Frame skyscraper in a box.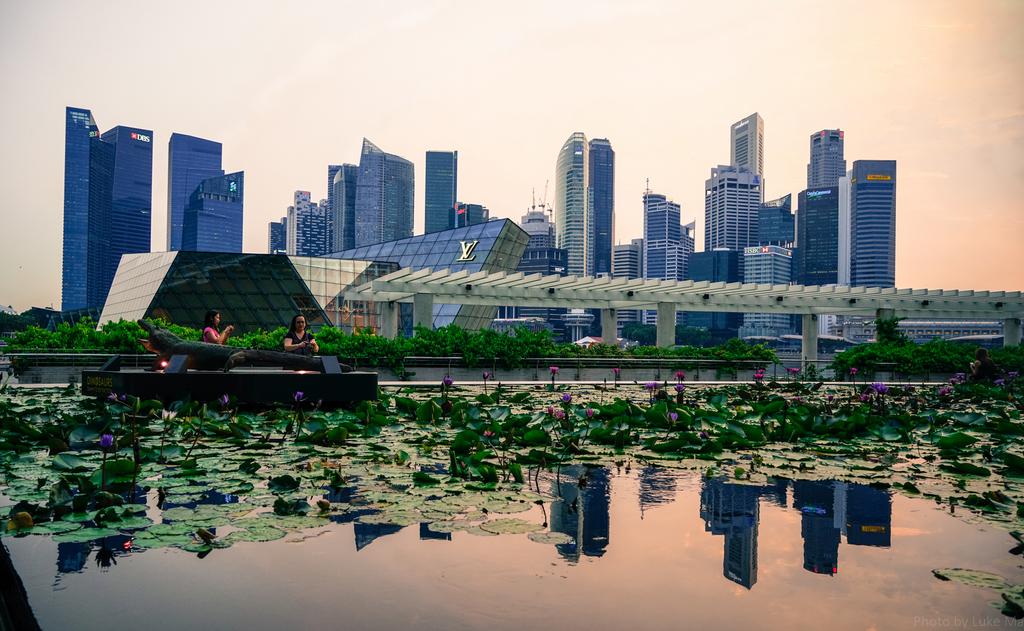
pyautogui.locateOnScreen(744, 242, 801, 360).
